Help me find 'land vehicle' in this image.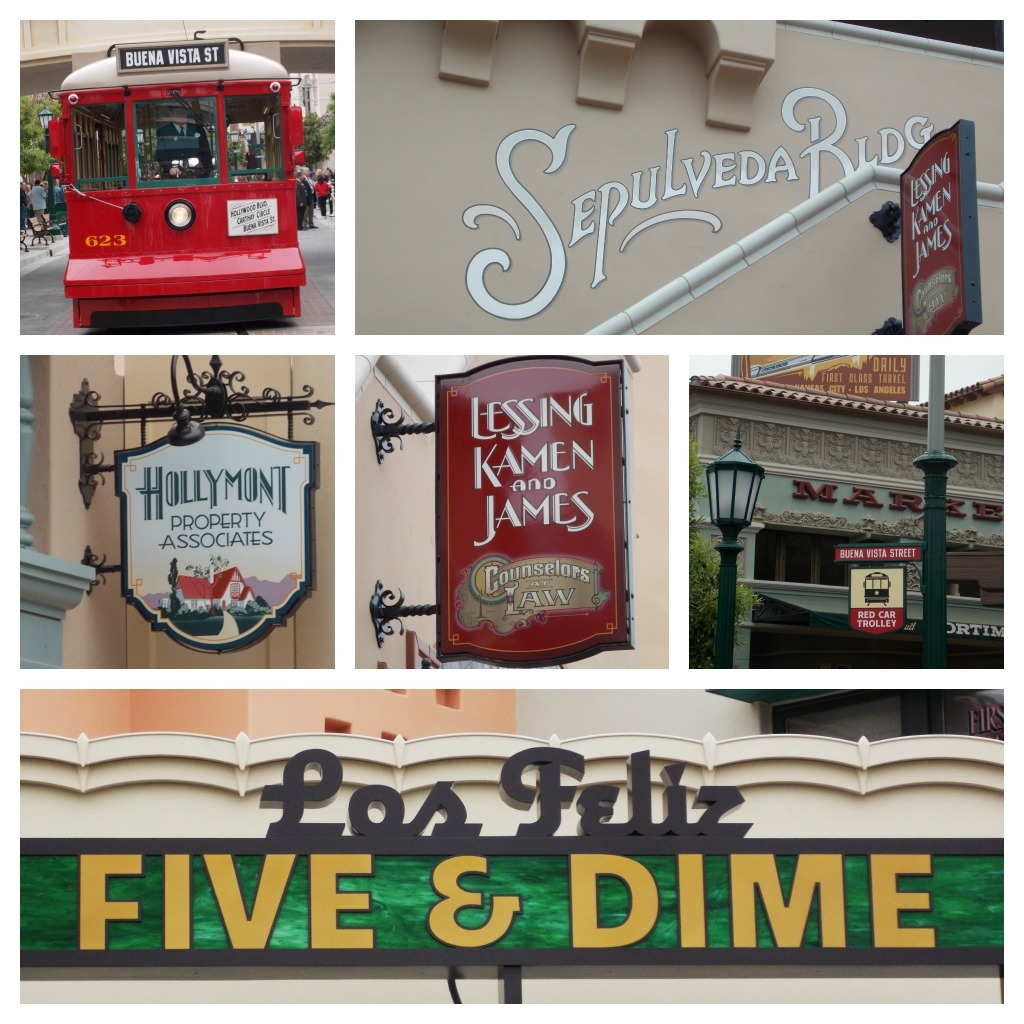
Found it: bbox=[41, 26, 333, 319].
